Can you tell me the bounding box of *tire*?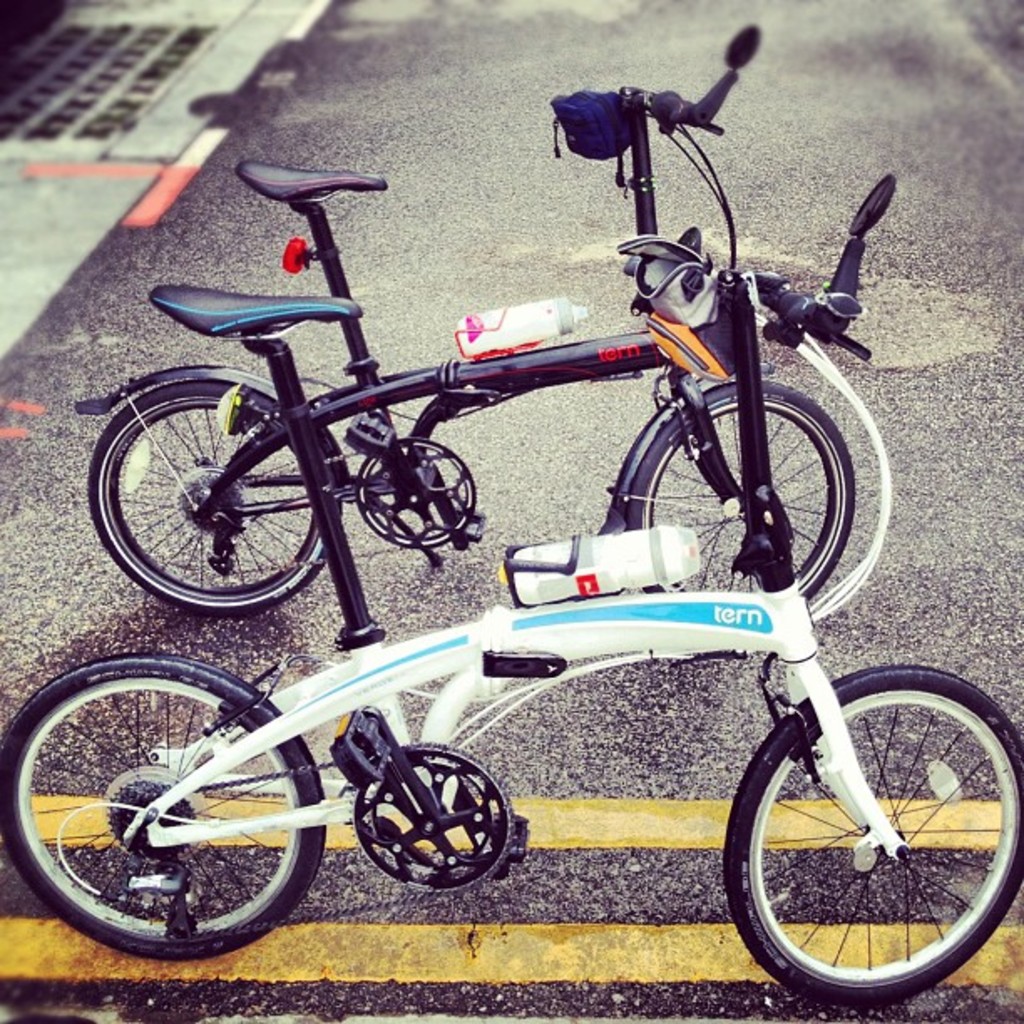
region(0, 649, 325, 957).
